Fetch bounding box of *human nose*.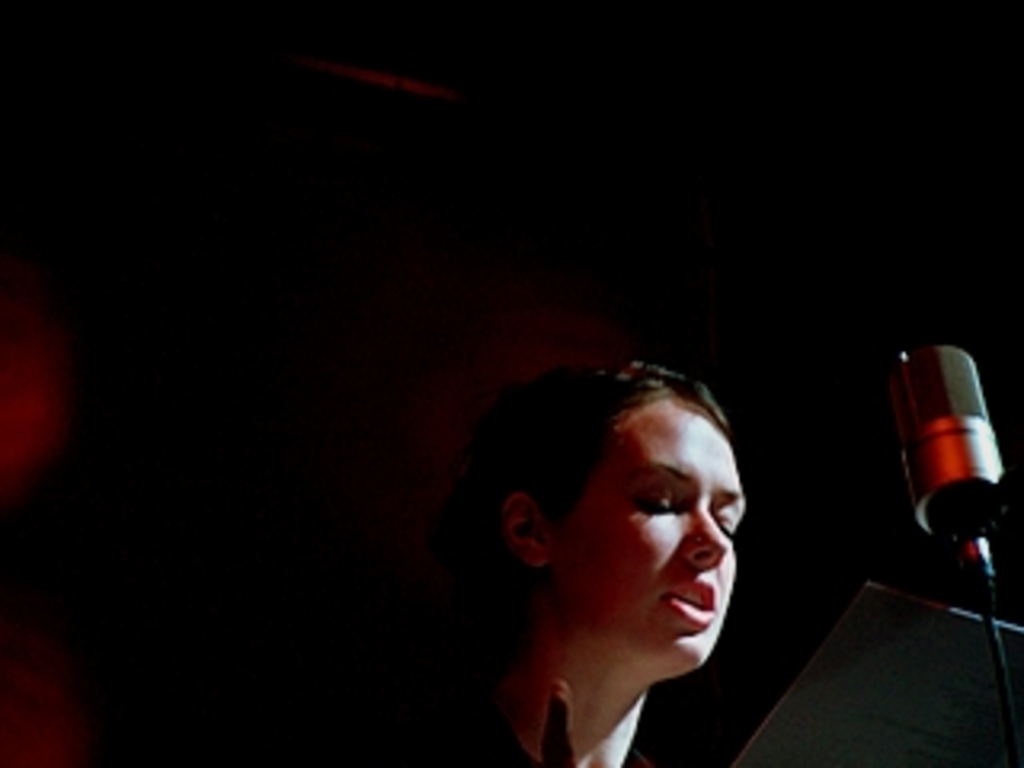
Bbox: <box>685,502,730,570</box>.
